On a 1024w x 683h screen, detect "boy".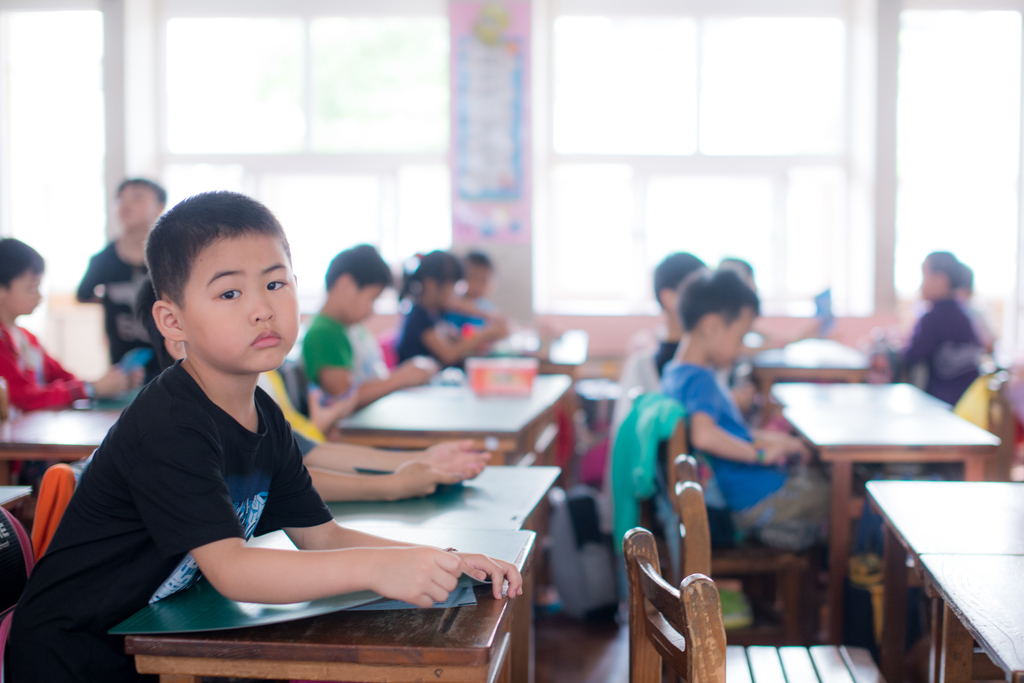
left=296, top=245, right=452, bottom=424.
